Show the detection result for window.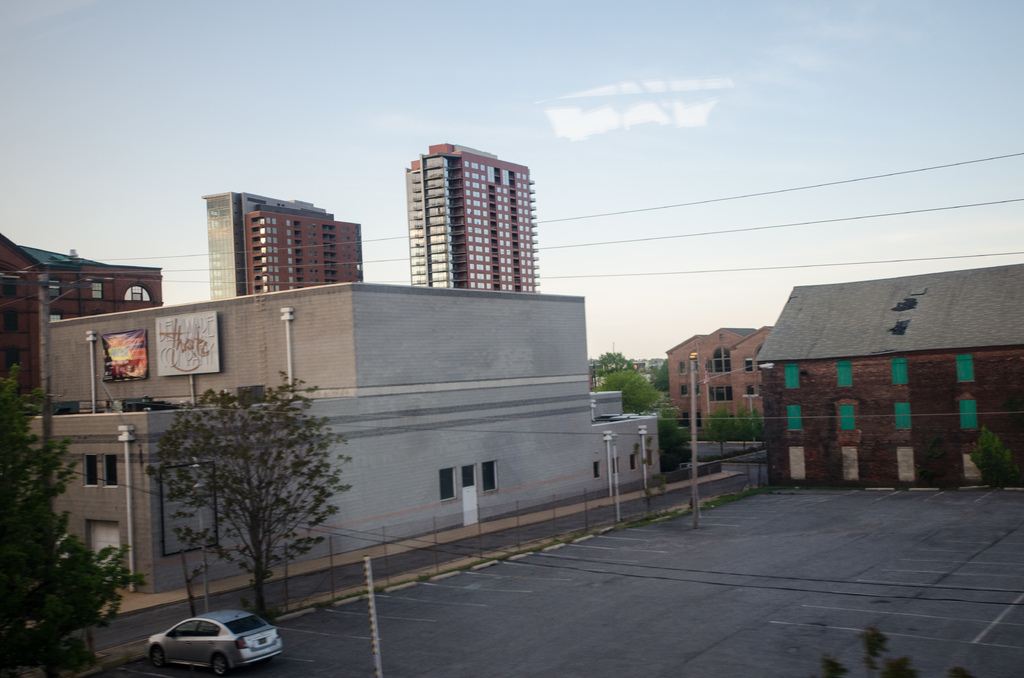
<region>962, 446, 984, 484</region>.
